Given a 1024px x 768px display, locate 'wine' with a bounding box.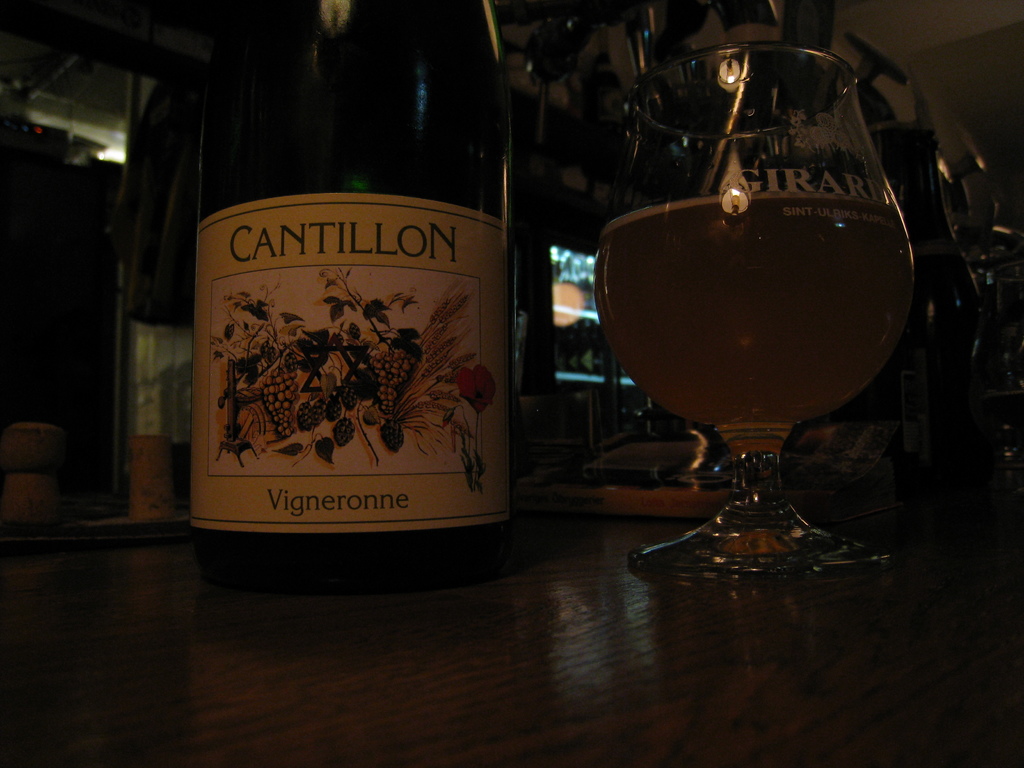
Located: select_region(597, 192, 920, 429).
